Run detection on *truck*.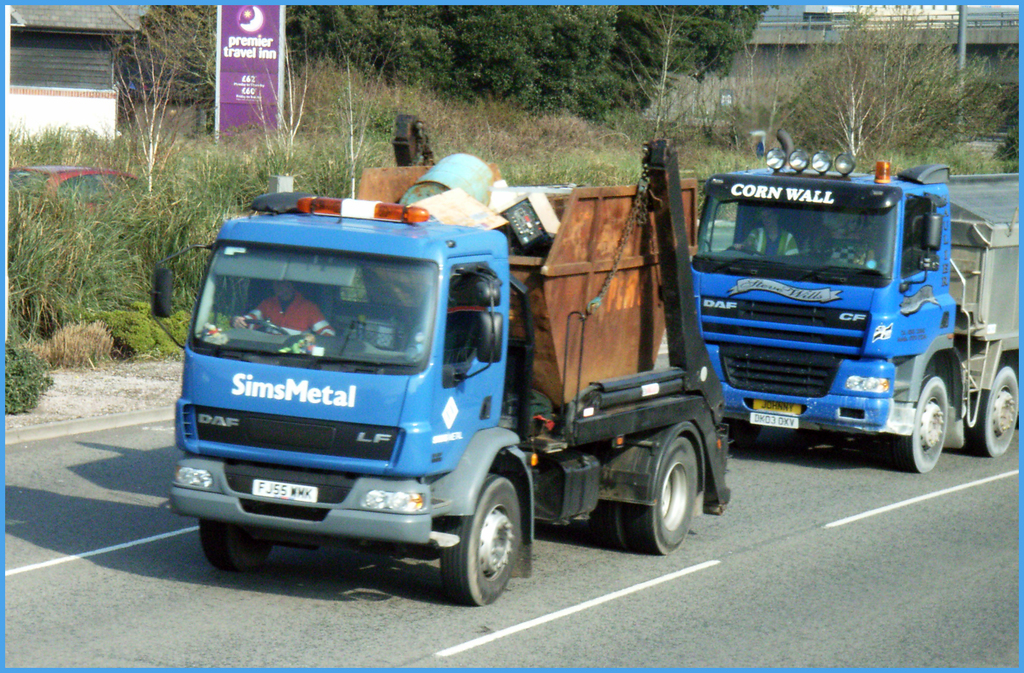
Result: box(683, 148, 1023, 478).
